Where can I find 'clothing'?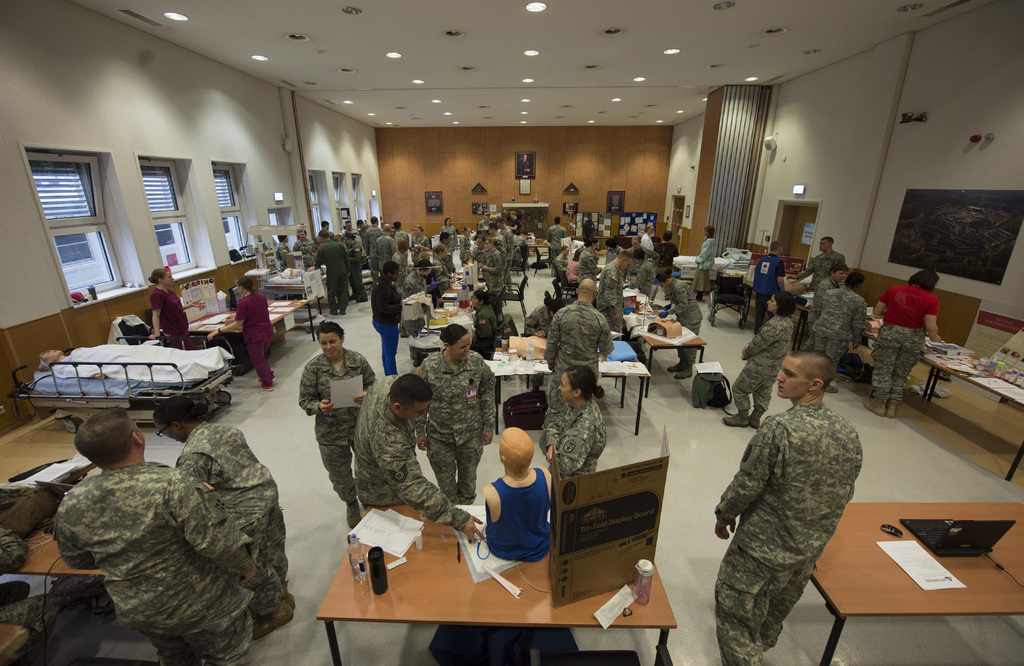
You can find it at BBox(871, 277, 935, 397).
